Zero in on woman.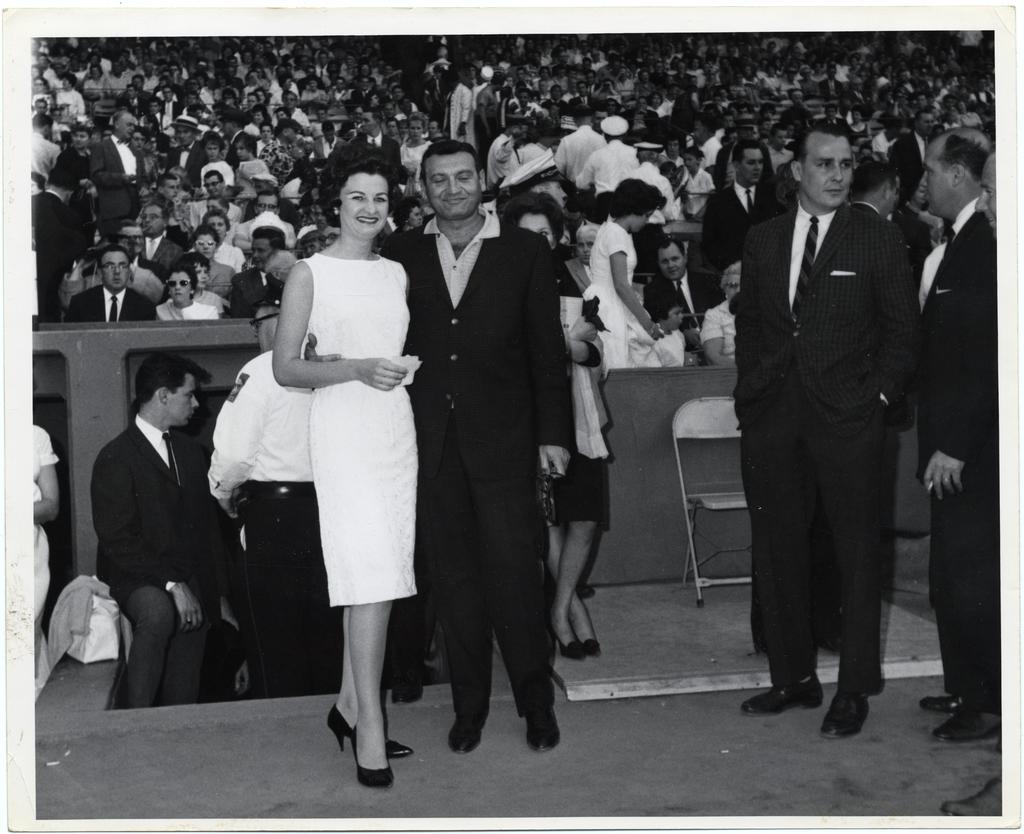
Zeroed in: (577,184,686,378).
